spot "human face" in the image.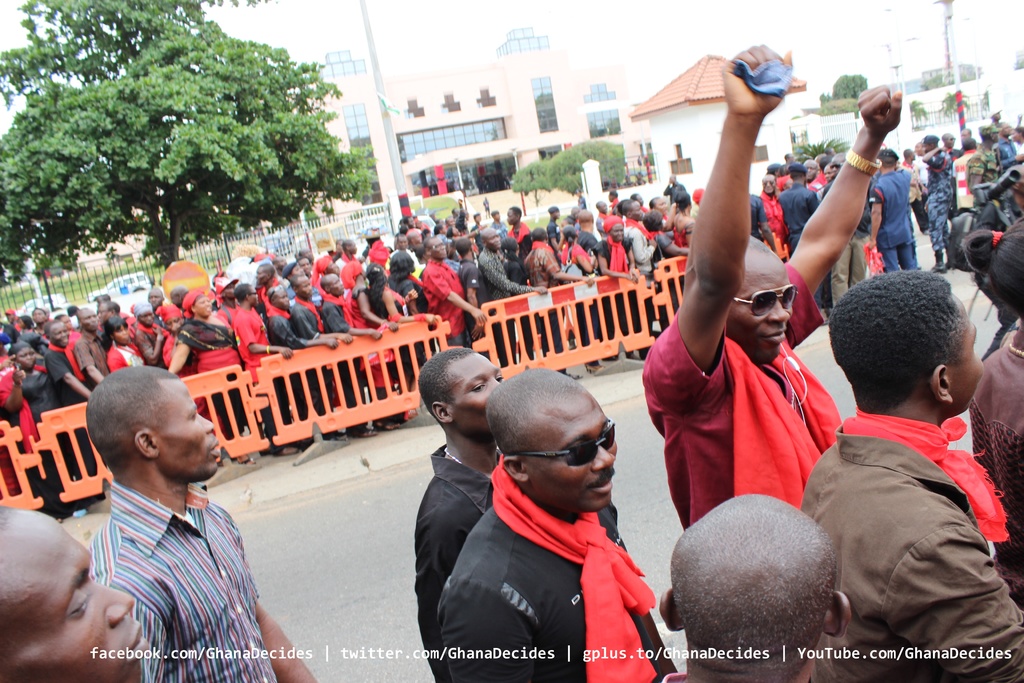
"human face" found at pyautogui.locateOnScreen(0, 529, 146, 682).
